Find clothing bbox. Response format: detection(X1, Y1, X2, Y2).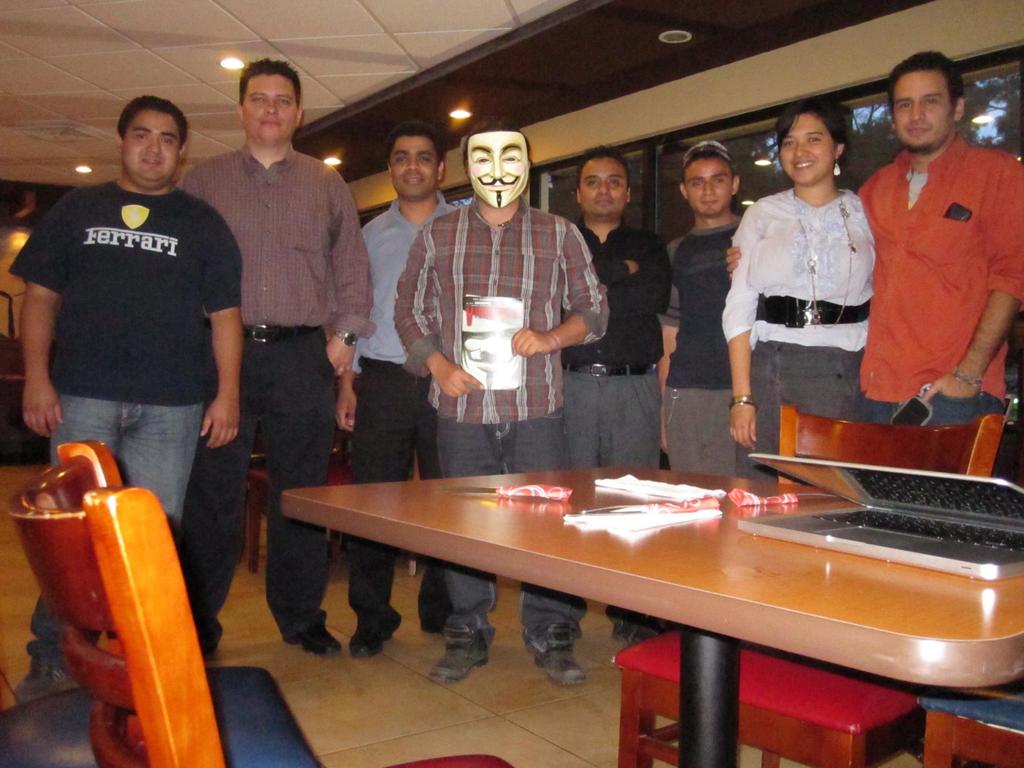
detection(11, 181, 240, 664).
